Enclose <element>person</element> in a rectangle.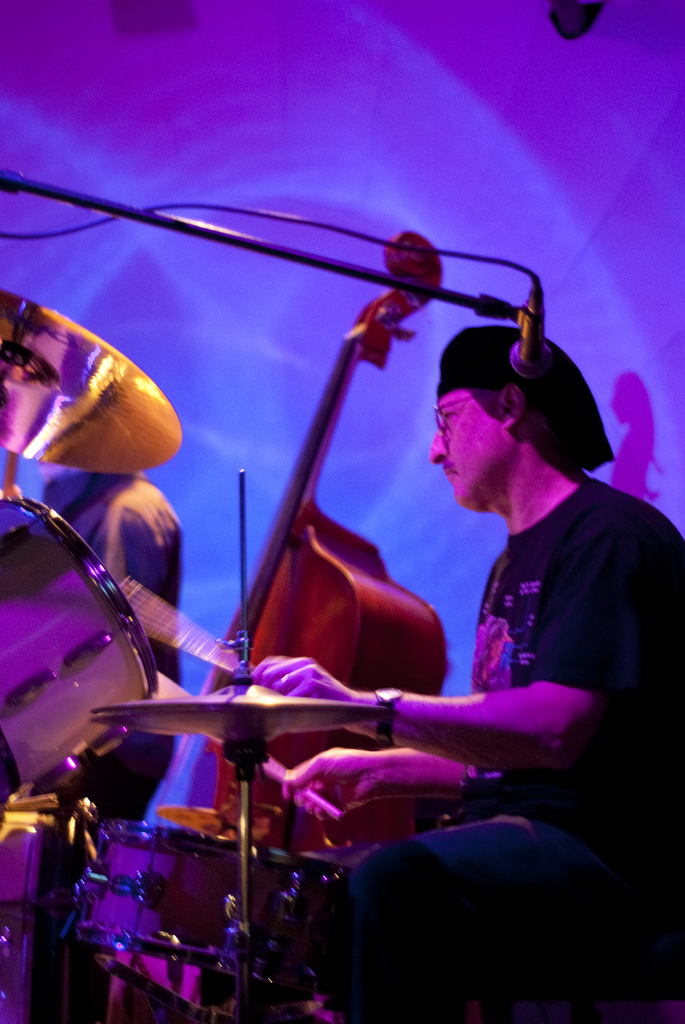
l=248, t=382, r=684, b=1023.
